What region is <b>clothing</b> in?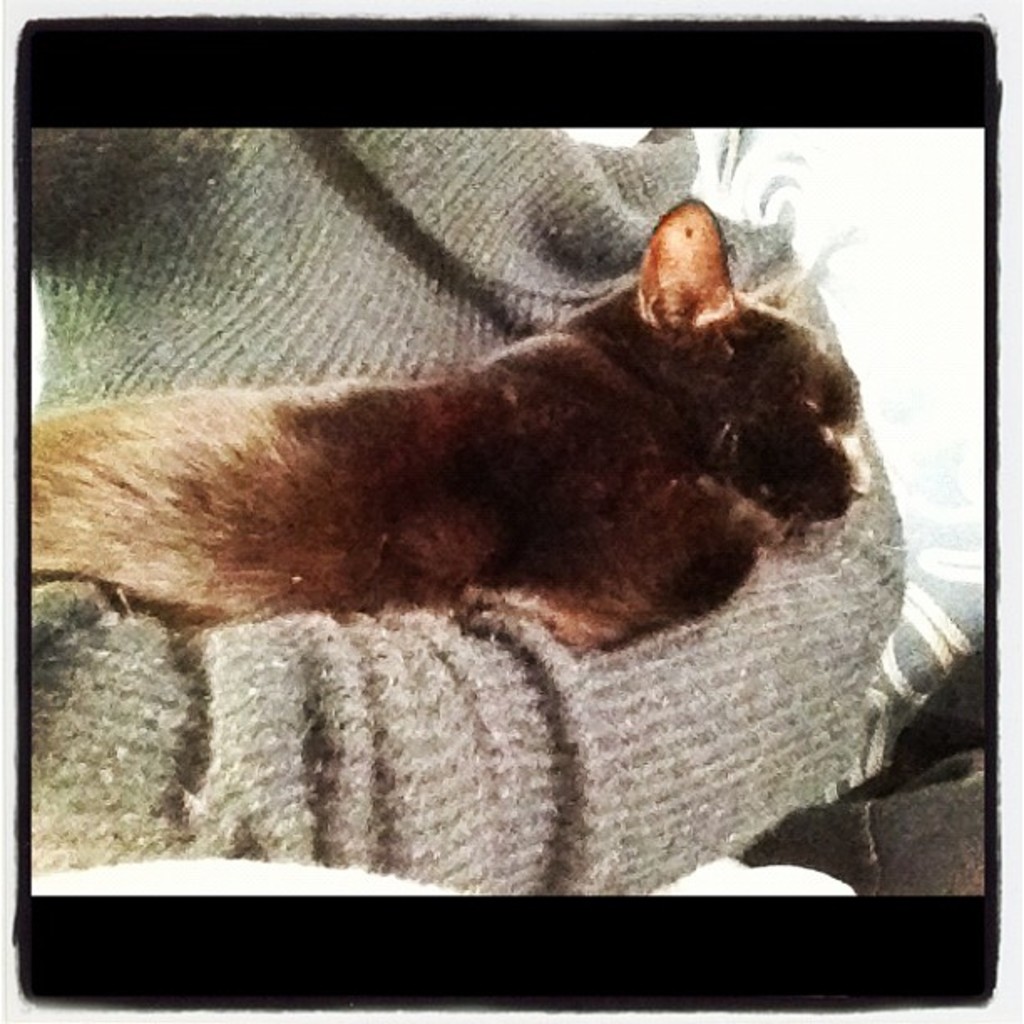
box=[28, 127, 904, 904].
